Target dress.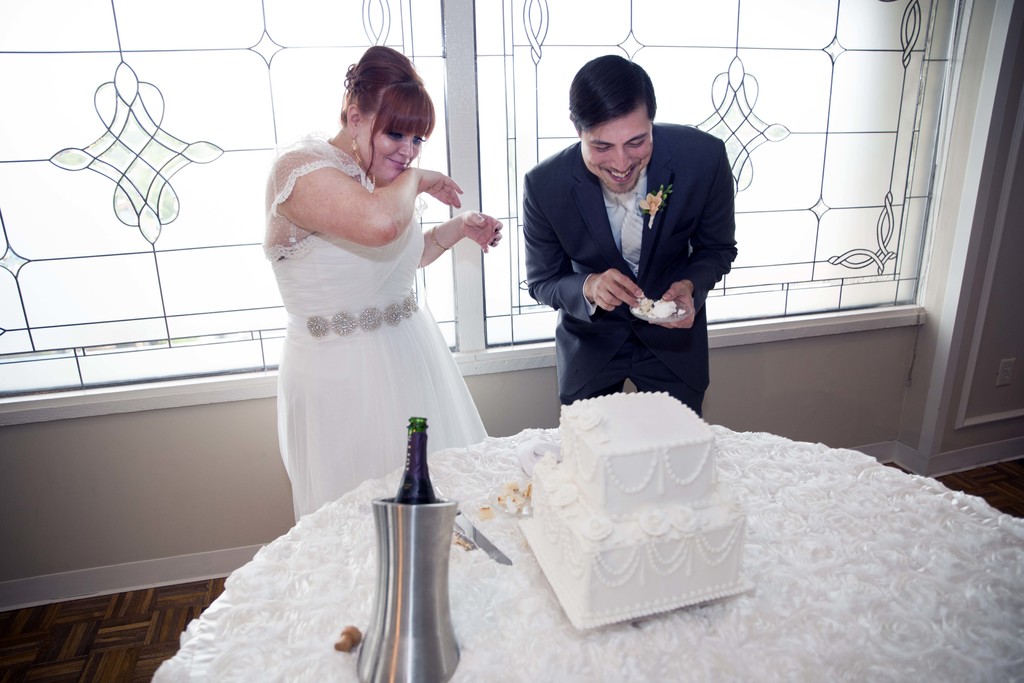
Target region: bbox=[260, 133, 488, 521].
